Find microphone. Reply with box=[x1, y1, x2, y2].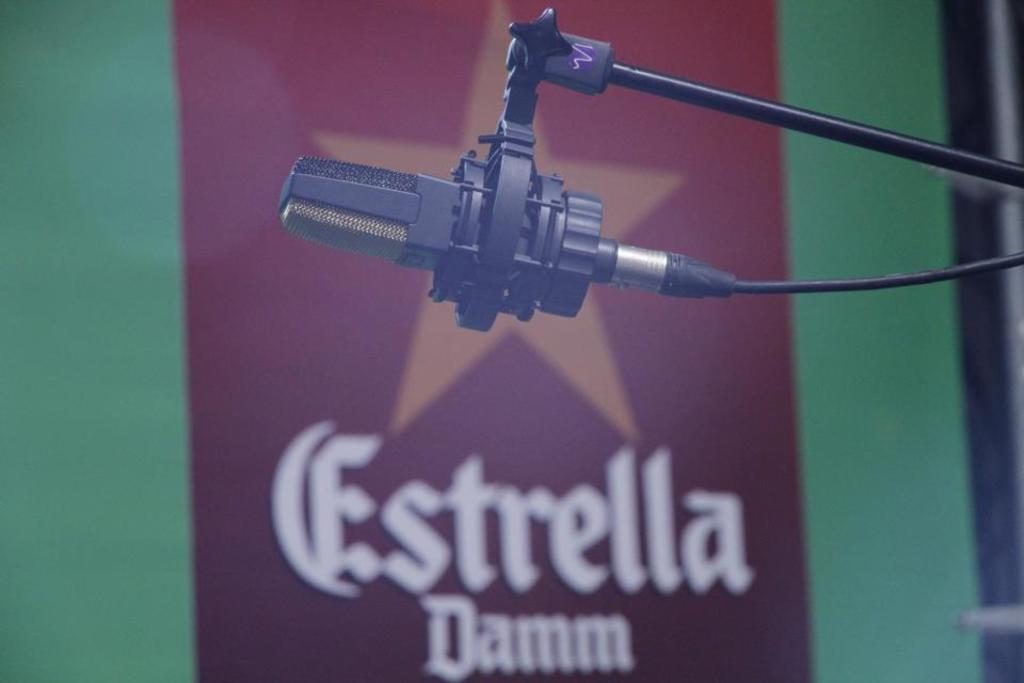
box=[283, 51, 750, 331].
